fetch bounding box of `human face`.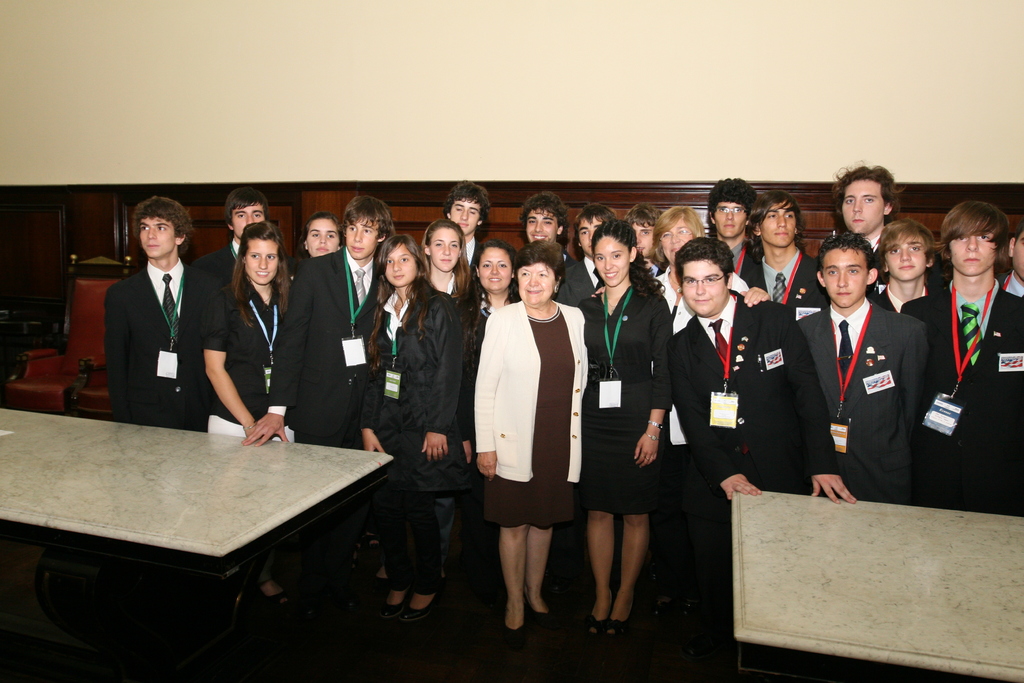
Bbox: <bbox>248, 238, 274, 286</bbox>.
